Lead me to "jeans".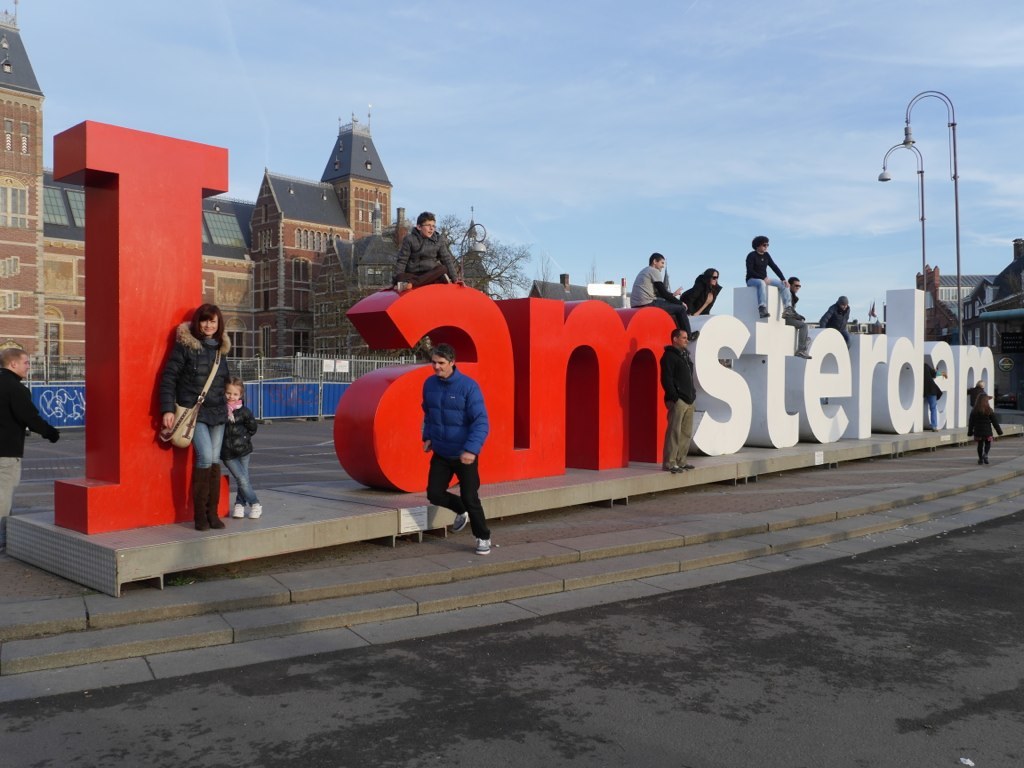
Lead to l=225, t=454, r=264, b=504.
